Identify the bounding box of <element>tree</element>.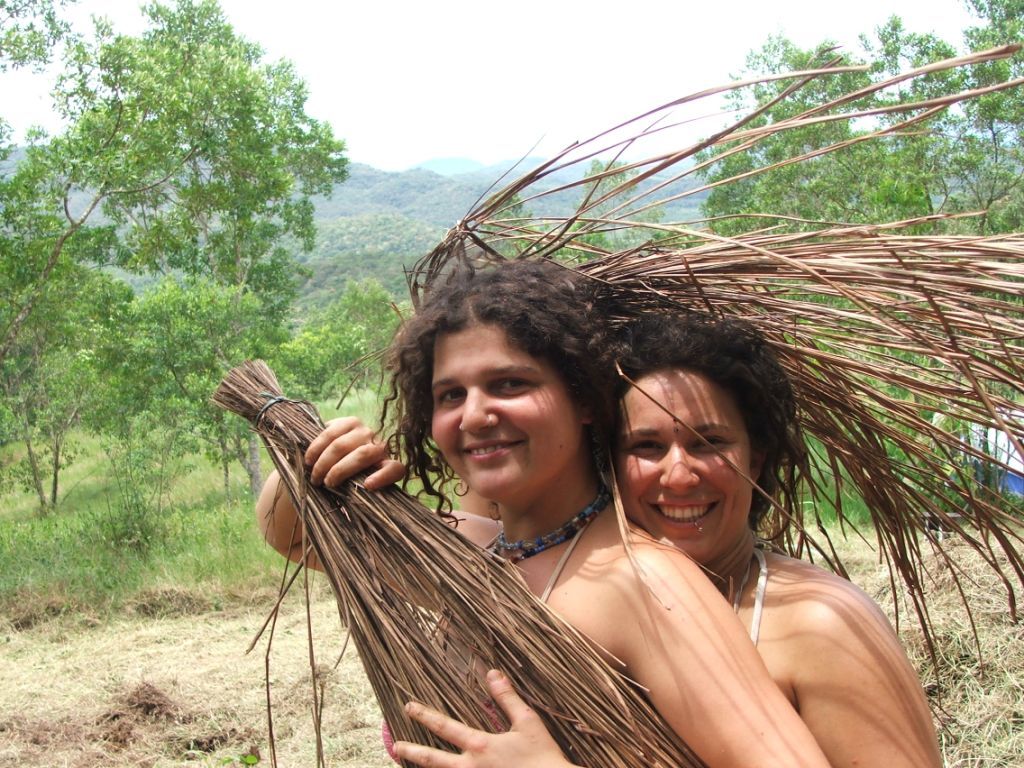
left=29, top=28, right=351, bottom=547.
